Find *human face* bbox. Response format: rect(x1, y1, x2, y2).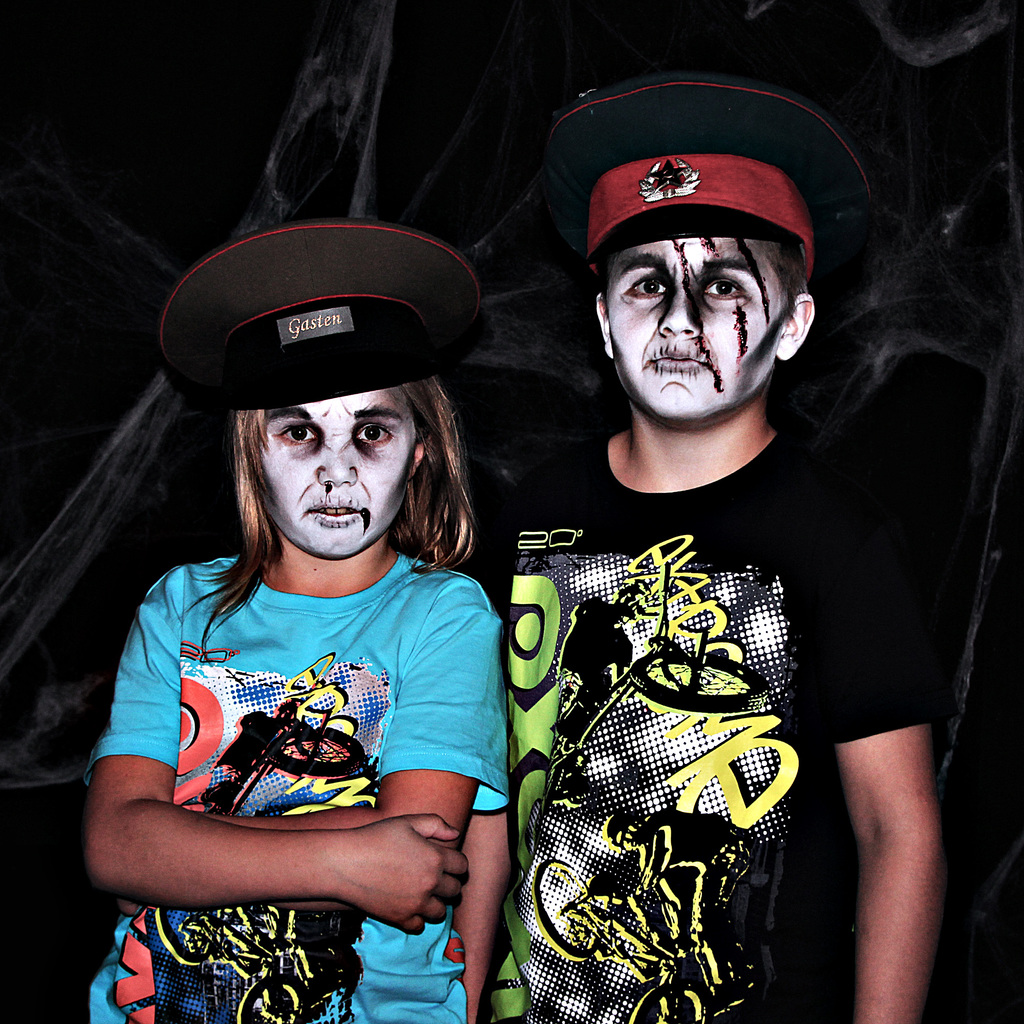
rect(606, 232, 786, 424).
